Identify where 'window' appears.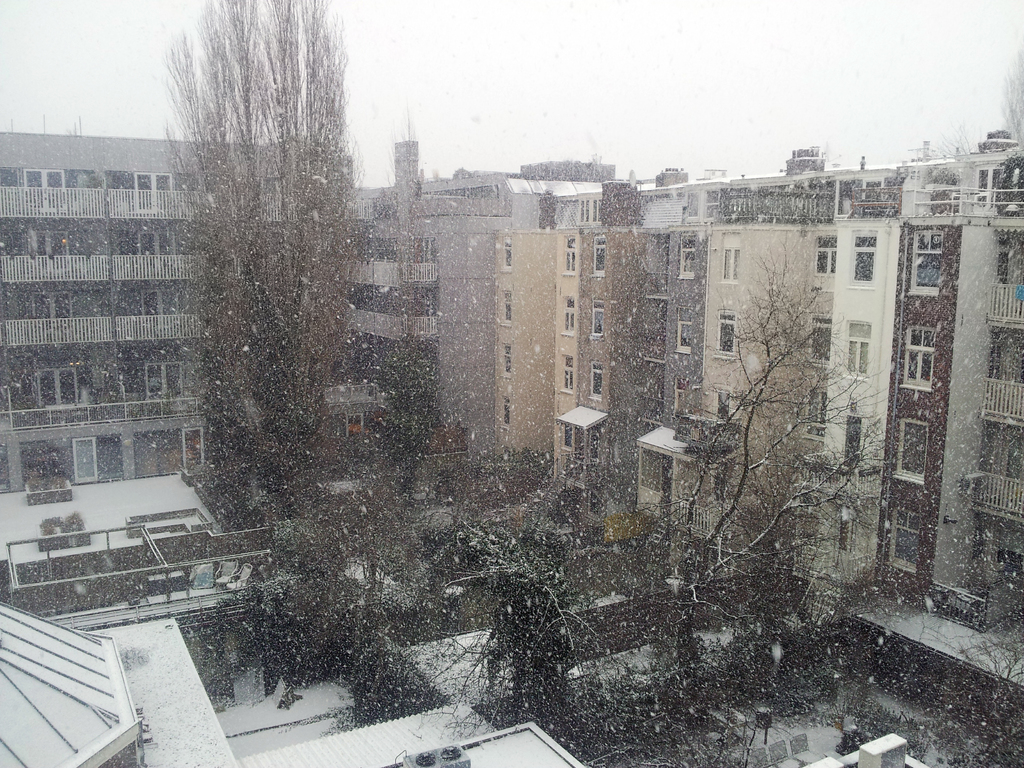
Appears at l=502, t=344, r=513, b=380.
